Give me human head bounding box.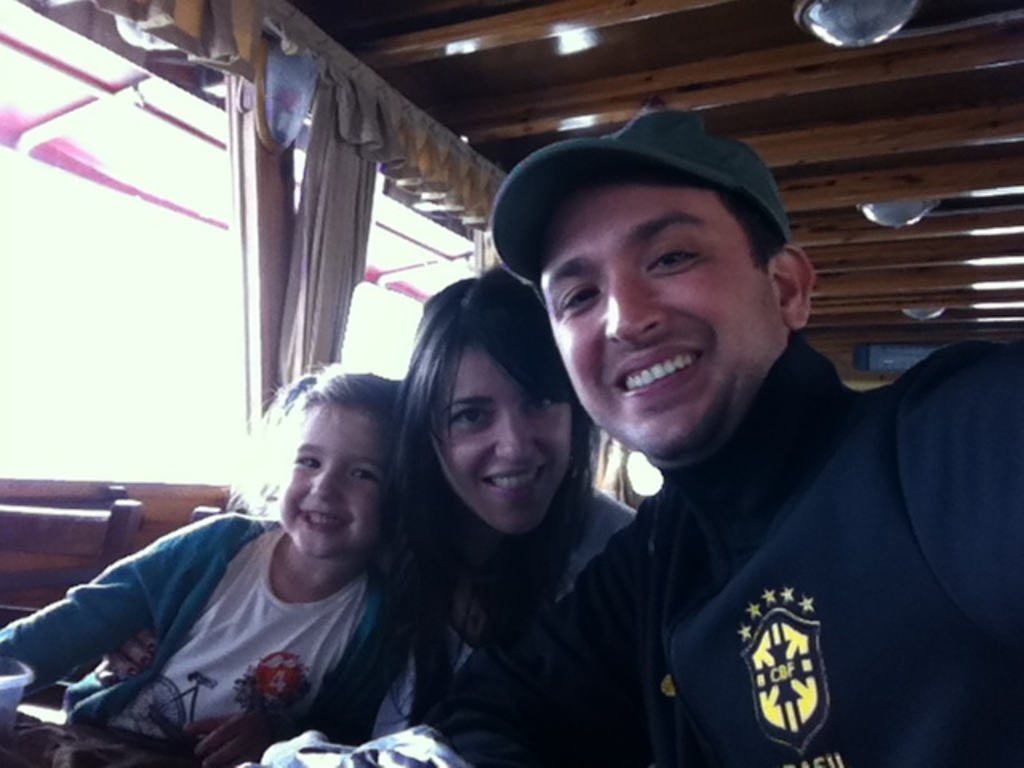
[282, 358, 411, 568].
